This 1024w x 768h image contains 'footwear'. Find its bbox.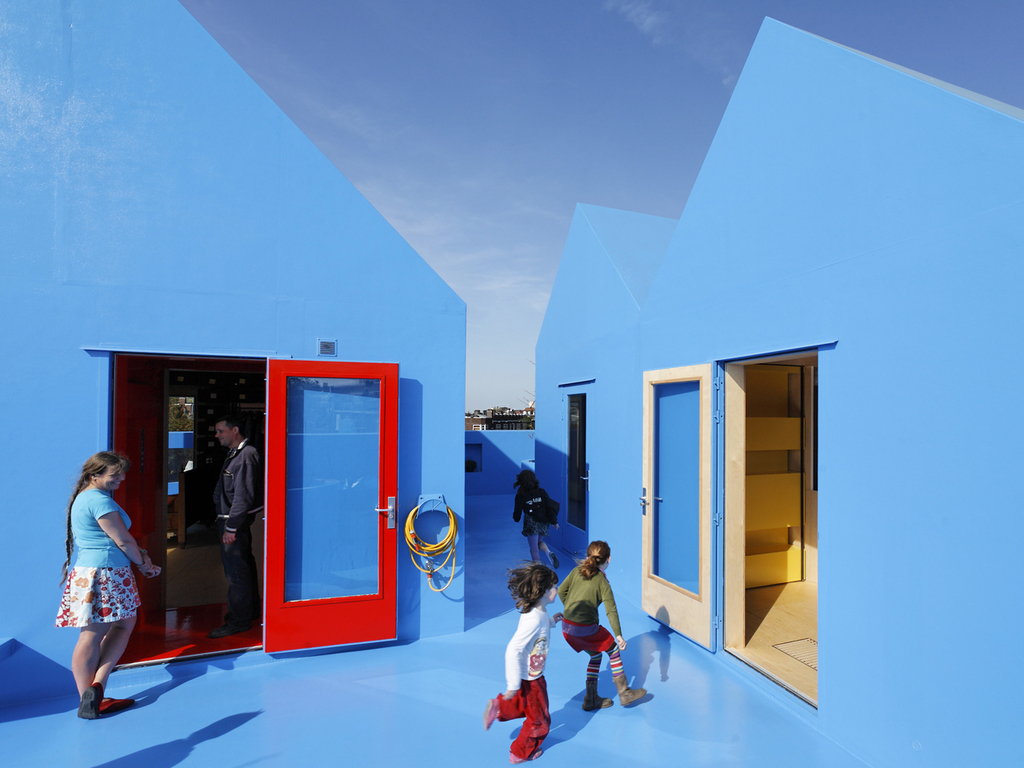
481/693/503/735.
